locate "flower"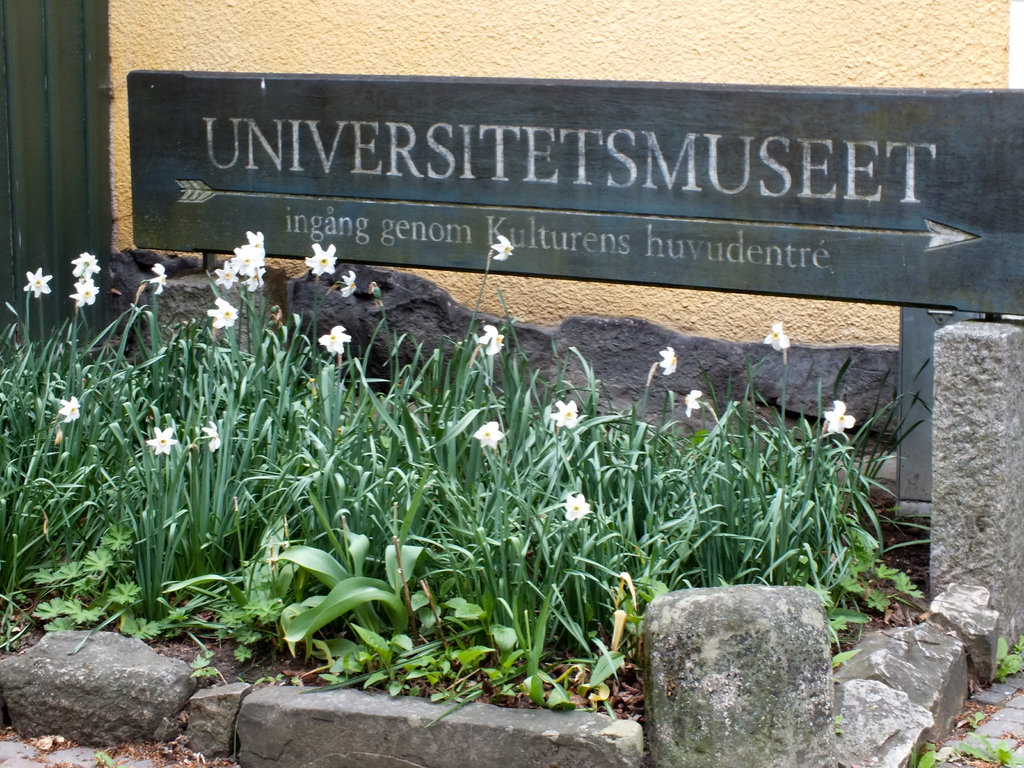
select_region(314, 320, 349, 356)
